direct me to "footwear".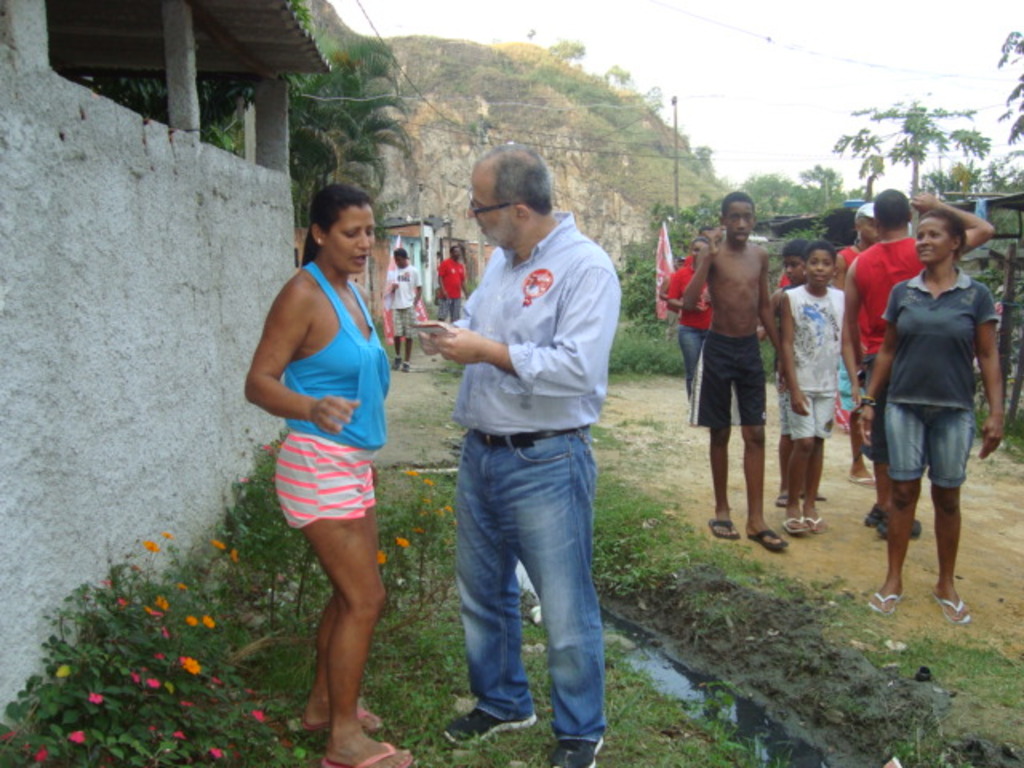
Direction: (left=776, top=493, right=792, bottom=506).
